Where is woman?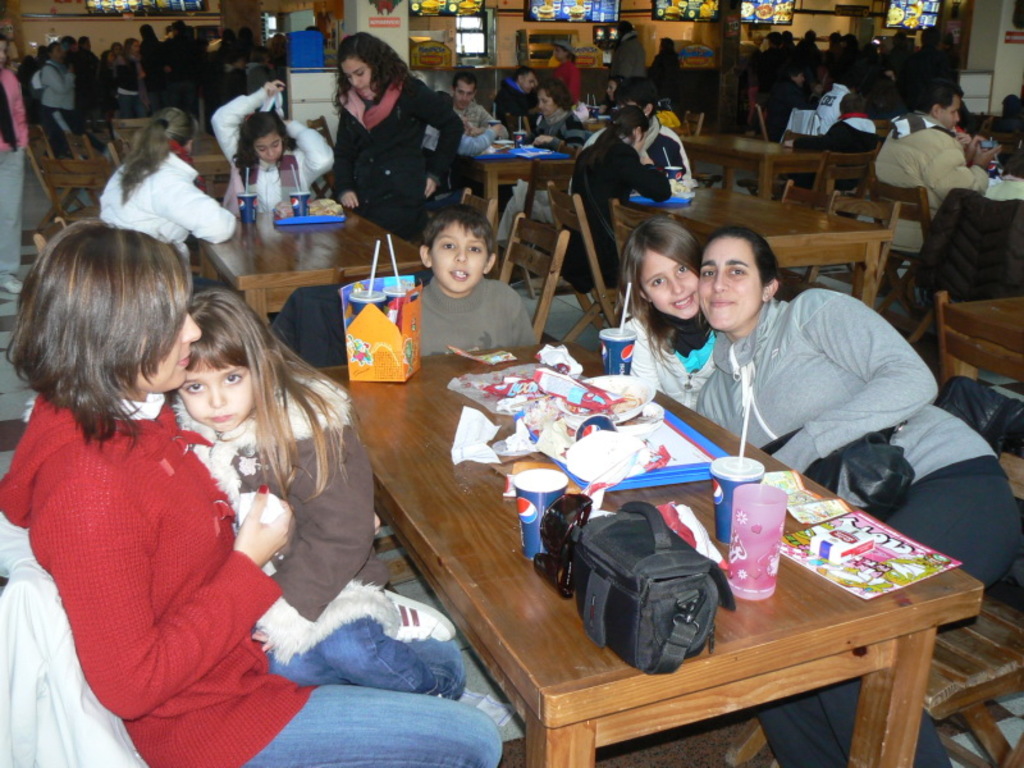
[559,110,677,287].
